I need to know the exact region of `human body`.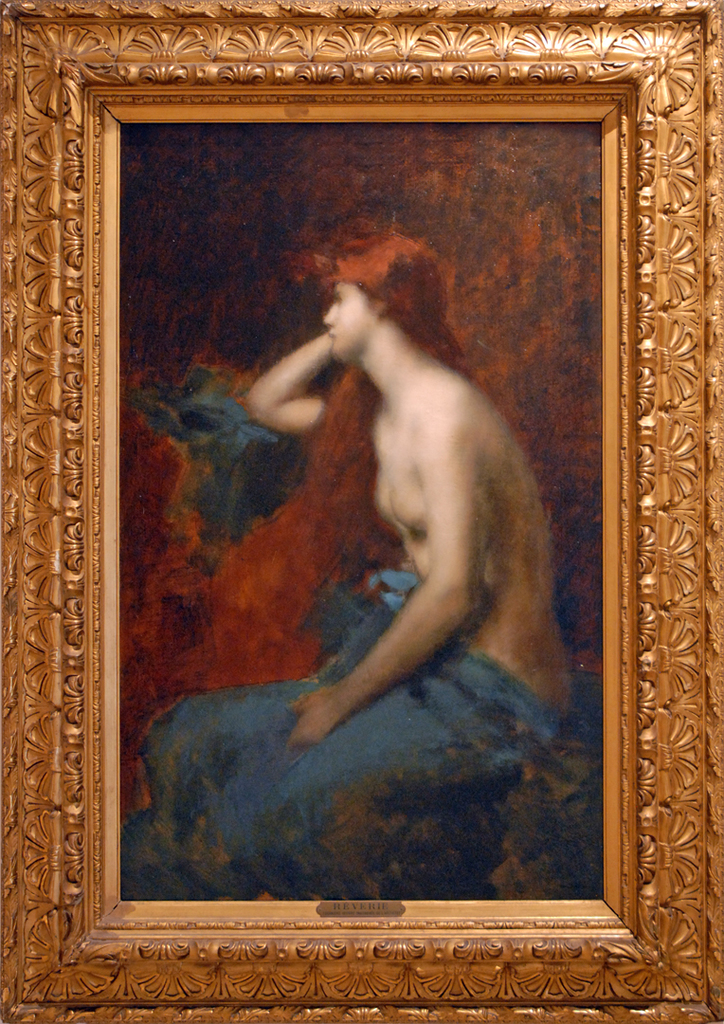
Region: (x1=209, y1=202, x2=564, y2=886).
